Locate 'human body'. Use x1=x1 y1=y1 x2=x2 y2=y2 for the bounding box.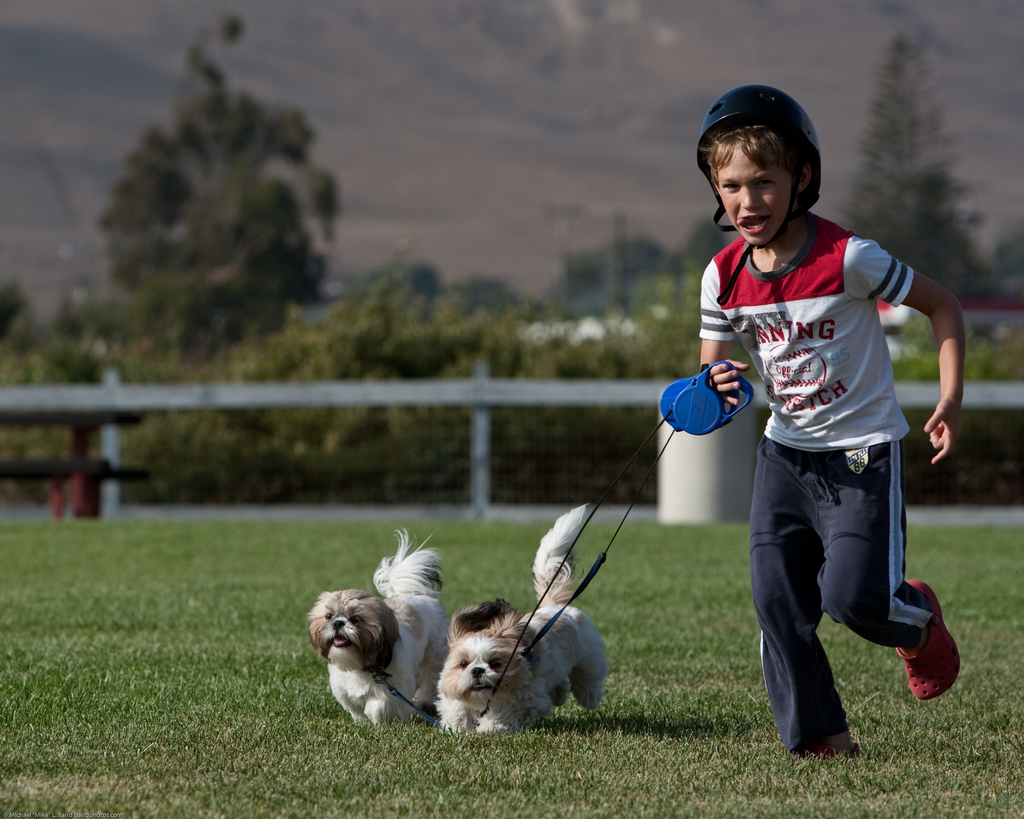
x1=694 y1=142 x2=952 y2=756.
